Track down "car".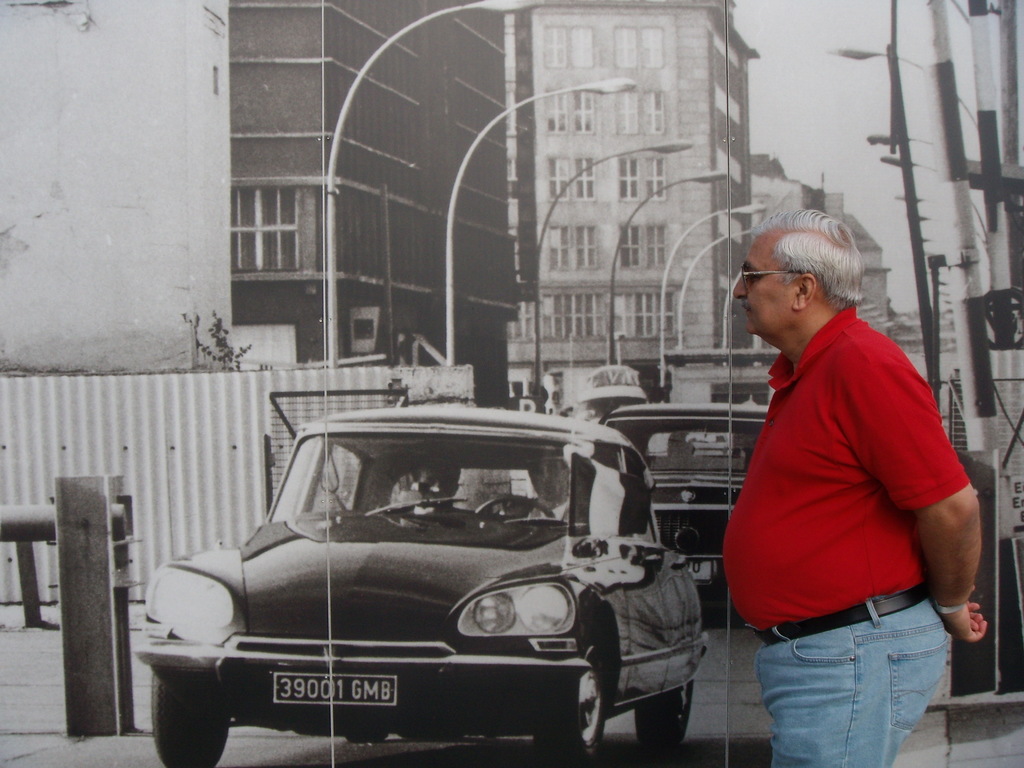
Tracked to [605,403,765,606].
